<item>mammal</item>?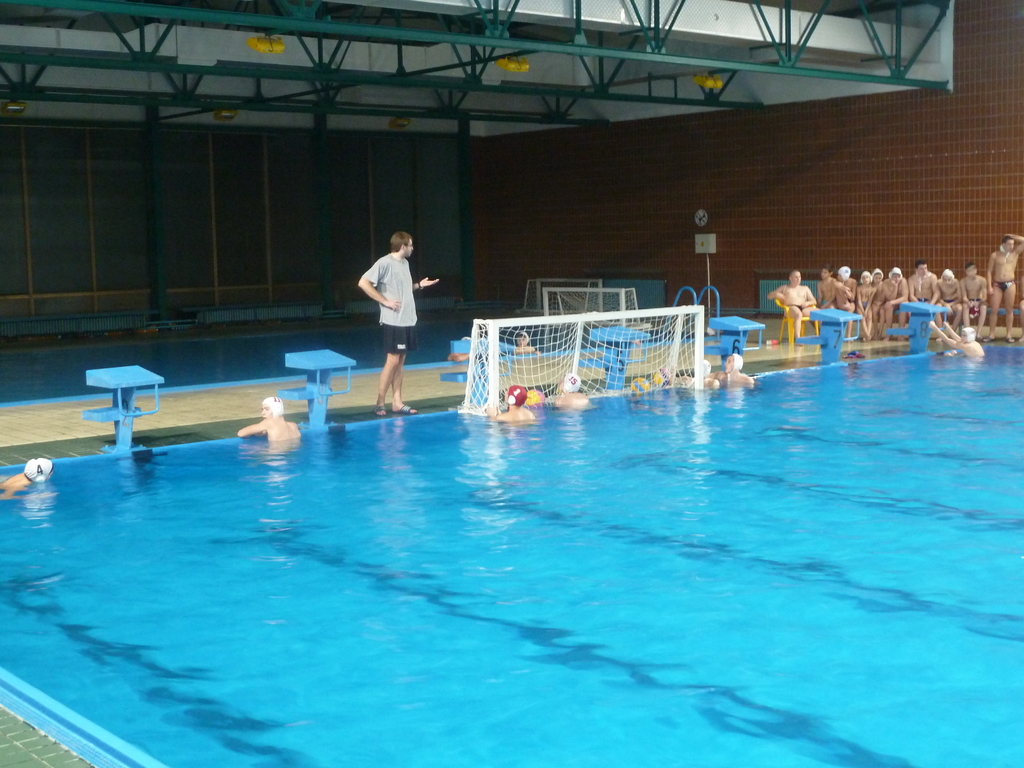
box=[961, 260, 986, 339]
